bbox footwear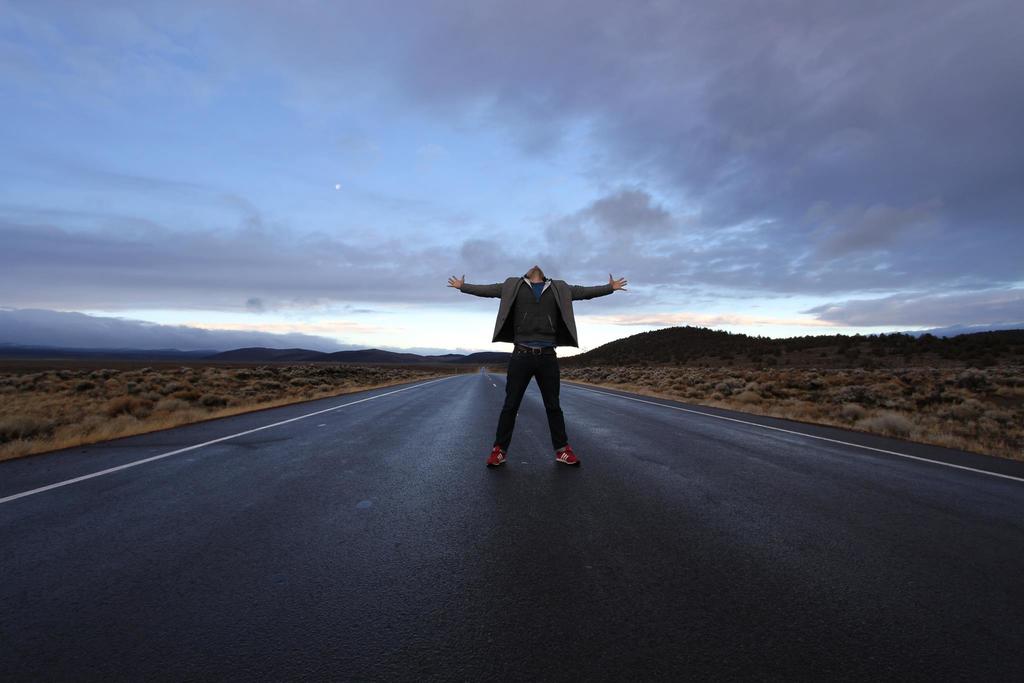
[x1=487, y1=443, x2=508, y2=466]
